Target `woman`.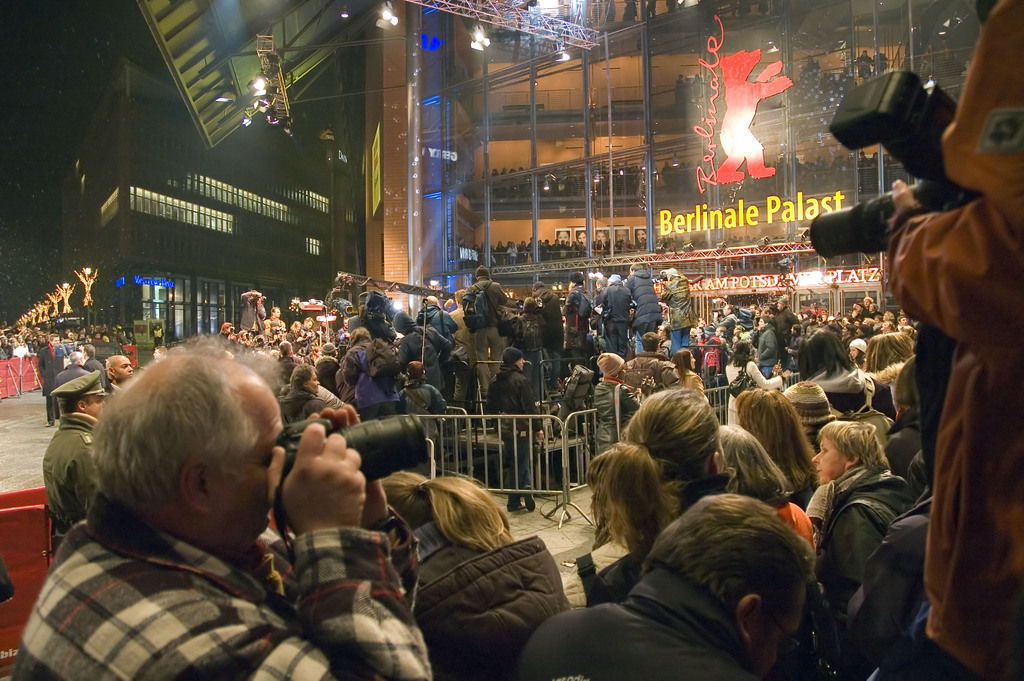
Target region: [283, 320, 304, 343].
